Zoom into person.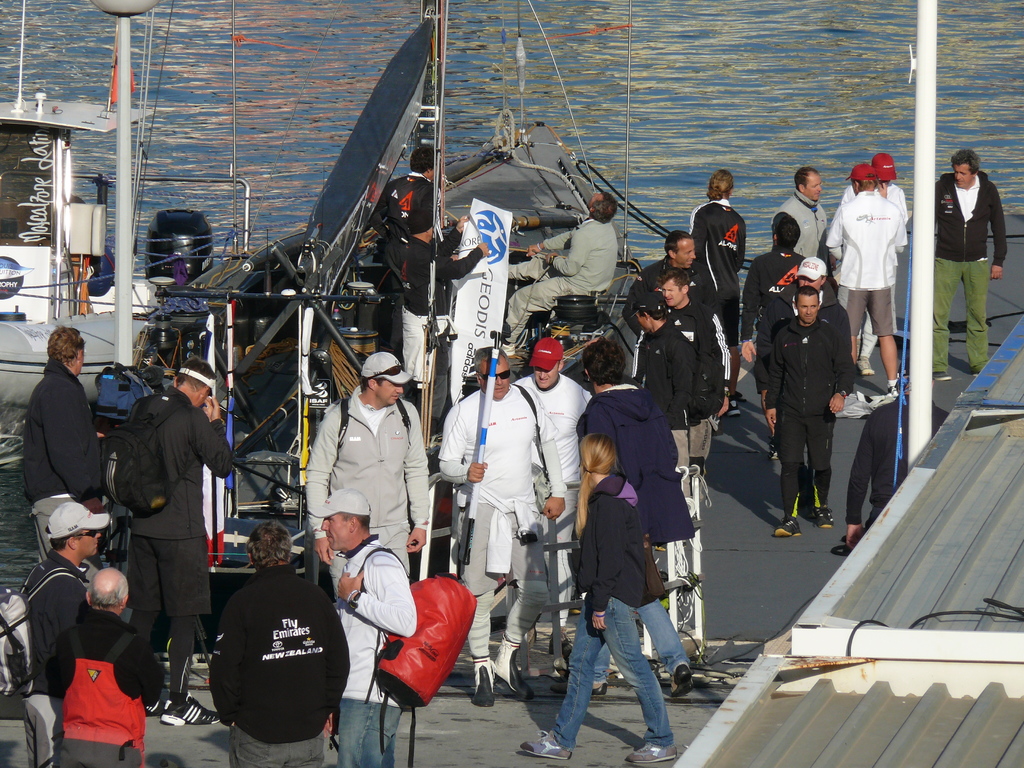
Zoom target: x1=492 y1=187 x2=621 y2=355.
